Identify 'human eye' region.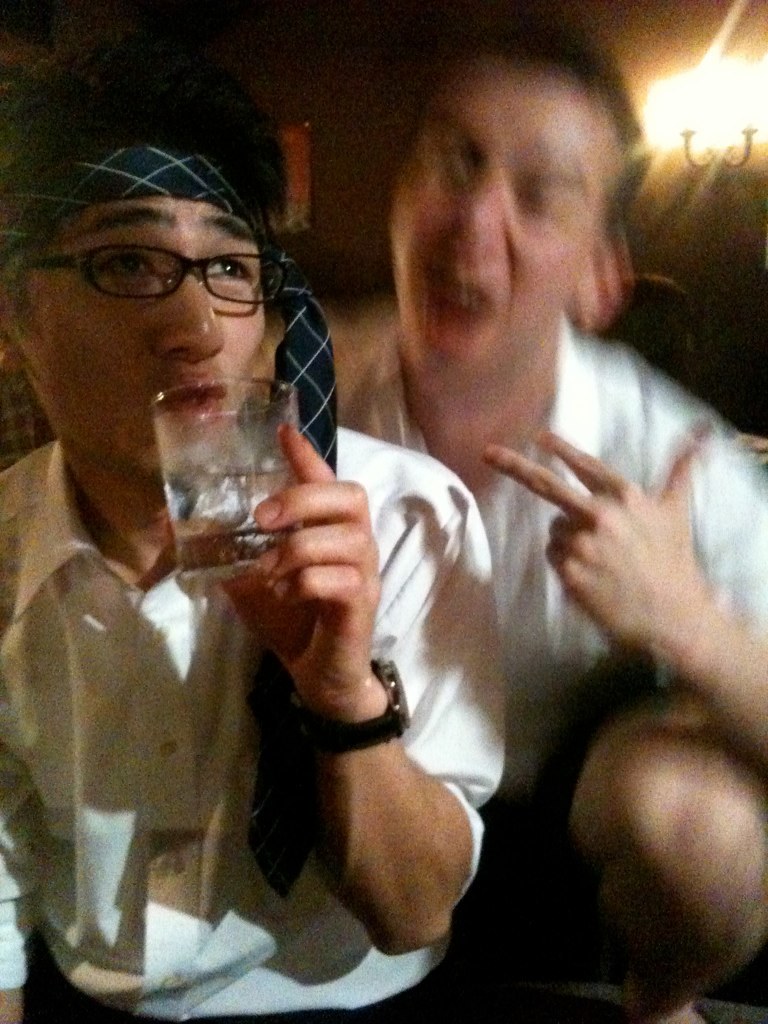
Region: pyautogui.locateOnScreen(518, 186, 571, 225).
